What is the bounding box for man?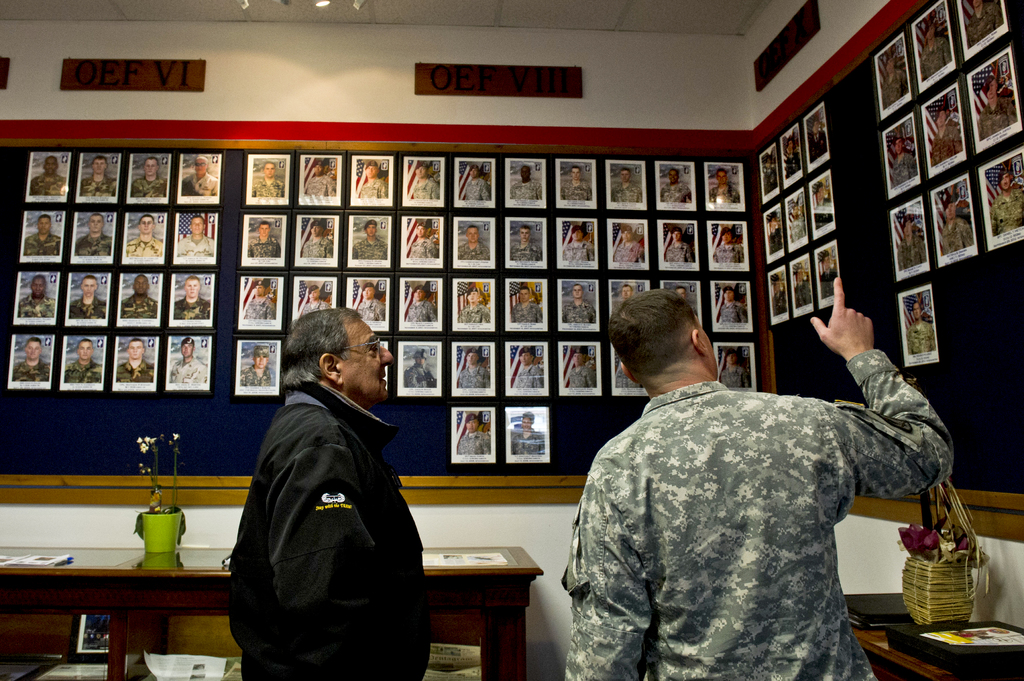
region(175, 274, 211, 321).
